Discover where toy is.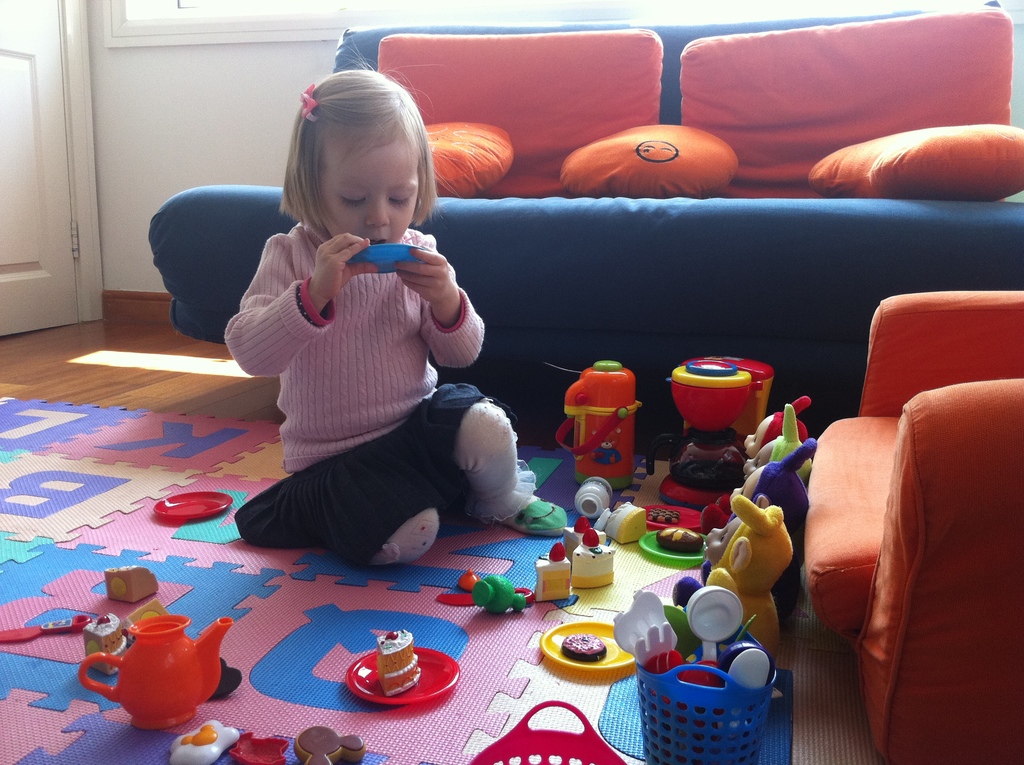
Discovered at [68, 617, 239, 733].
